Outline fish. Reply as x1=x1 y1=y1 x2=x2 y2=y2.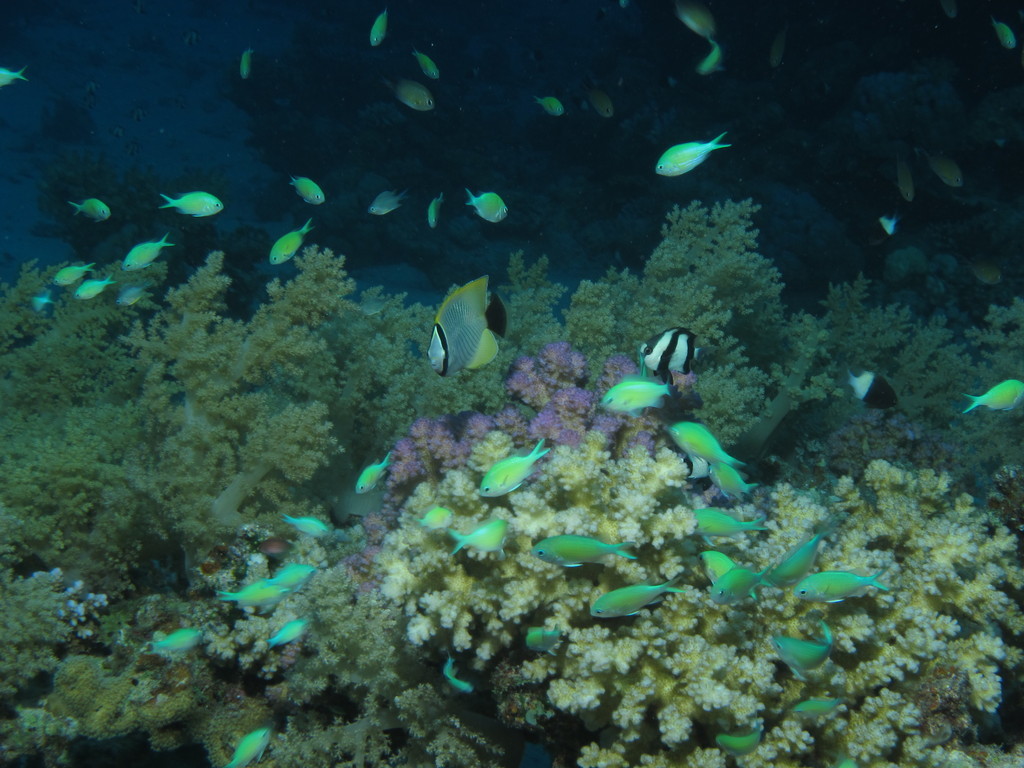
x1=682 y1=6 x2=715 y2=37.
